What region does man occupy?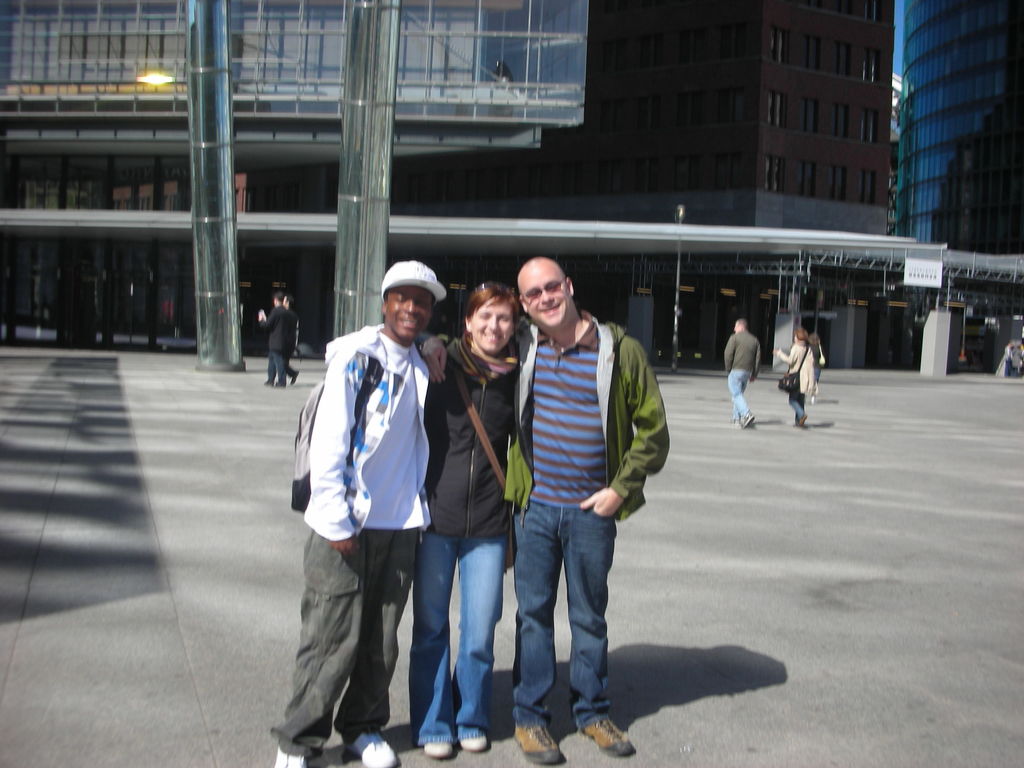
(left=724, top=315, right=767, bottom=420).
